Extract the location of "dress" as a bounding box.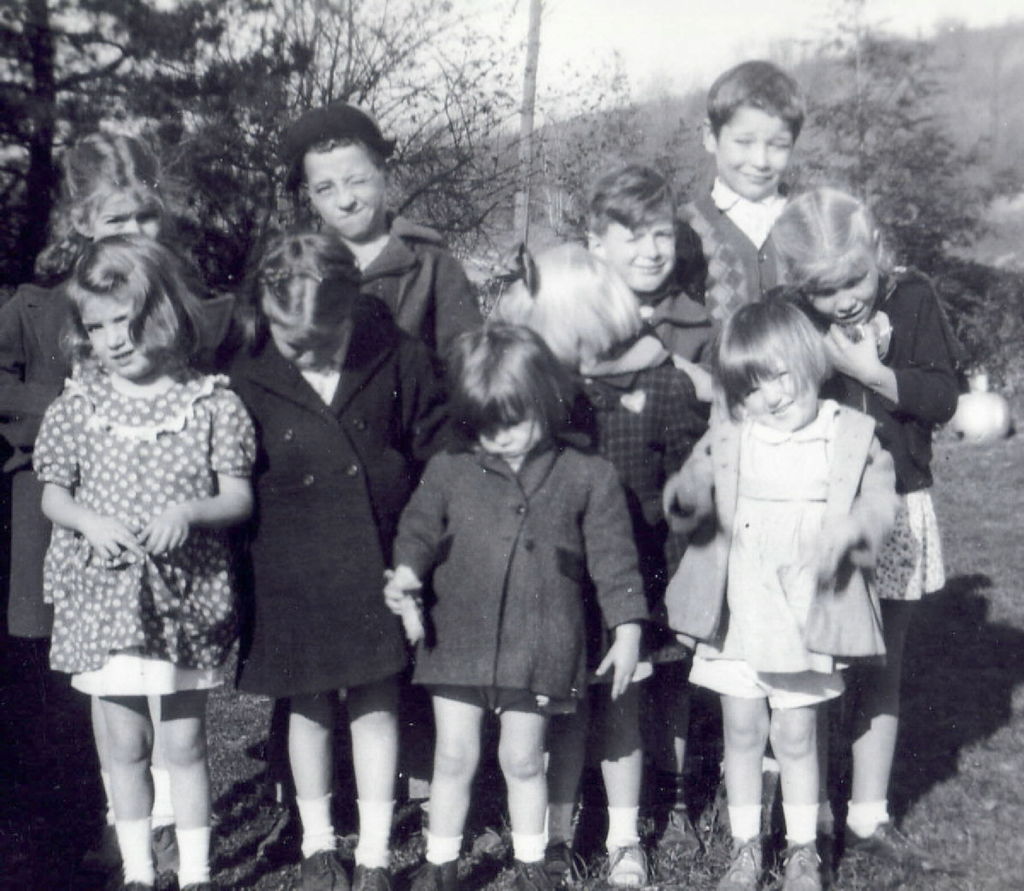
(387,433,650,710).
